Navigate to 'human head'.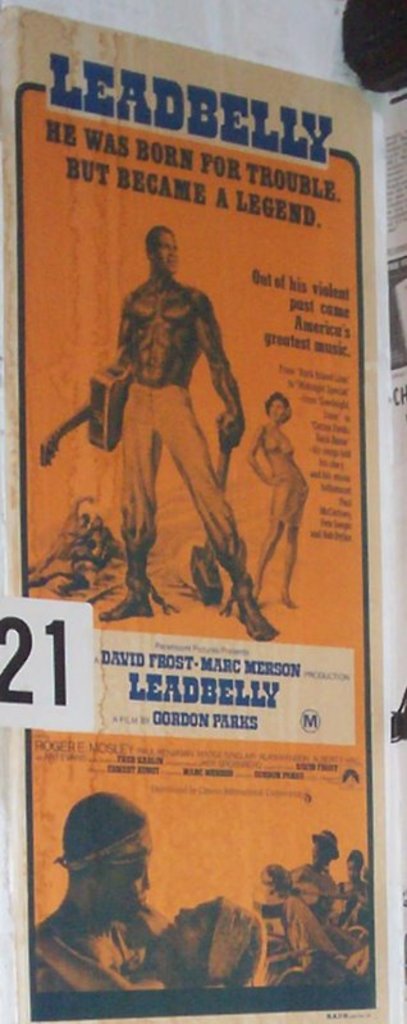
Navigation target: Rect(142, 223, 179, 275).
